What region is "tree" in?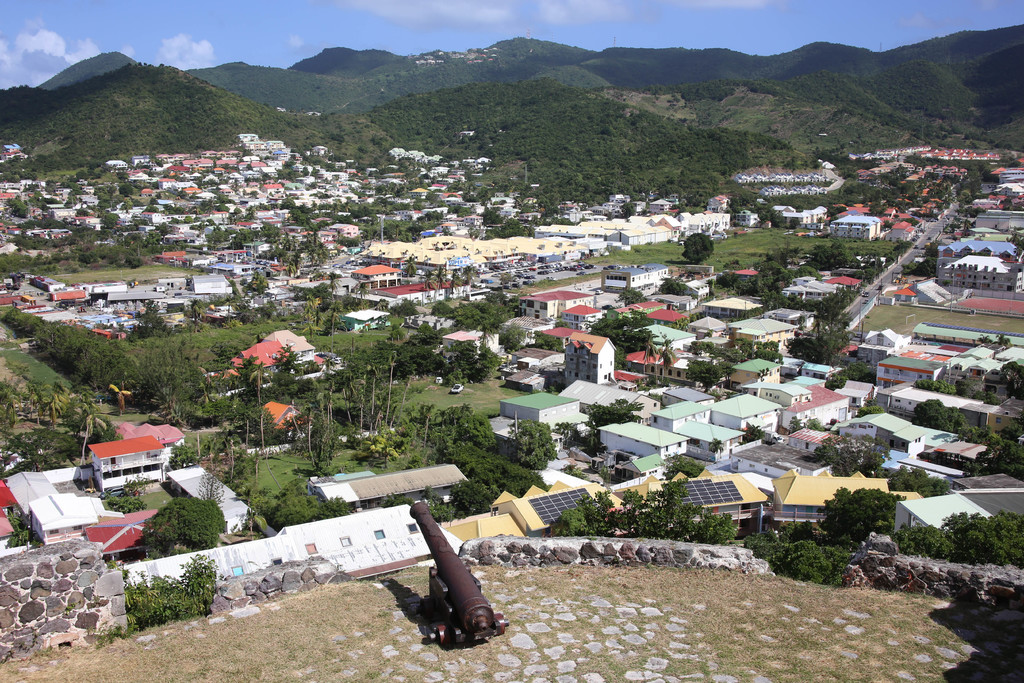
locate(135, 494, 230, 561).
